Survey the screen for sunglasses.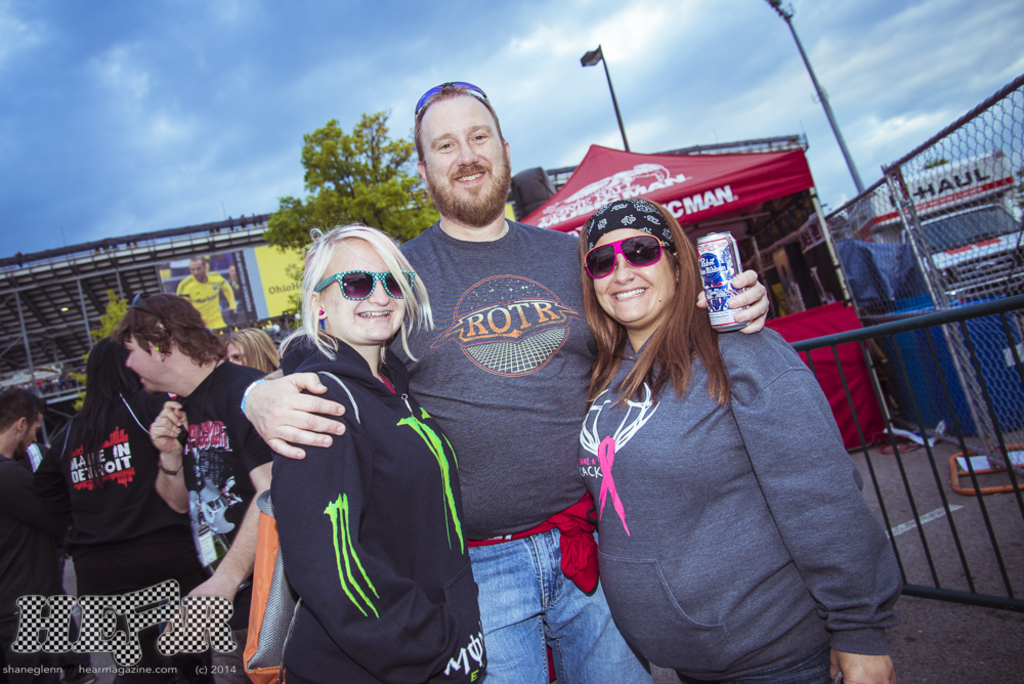
Survey found: [127,294,161,315].
